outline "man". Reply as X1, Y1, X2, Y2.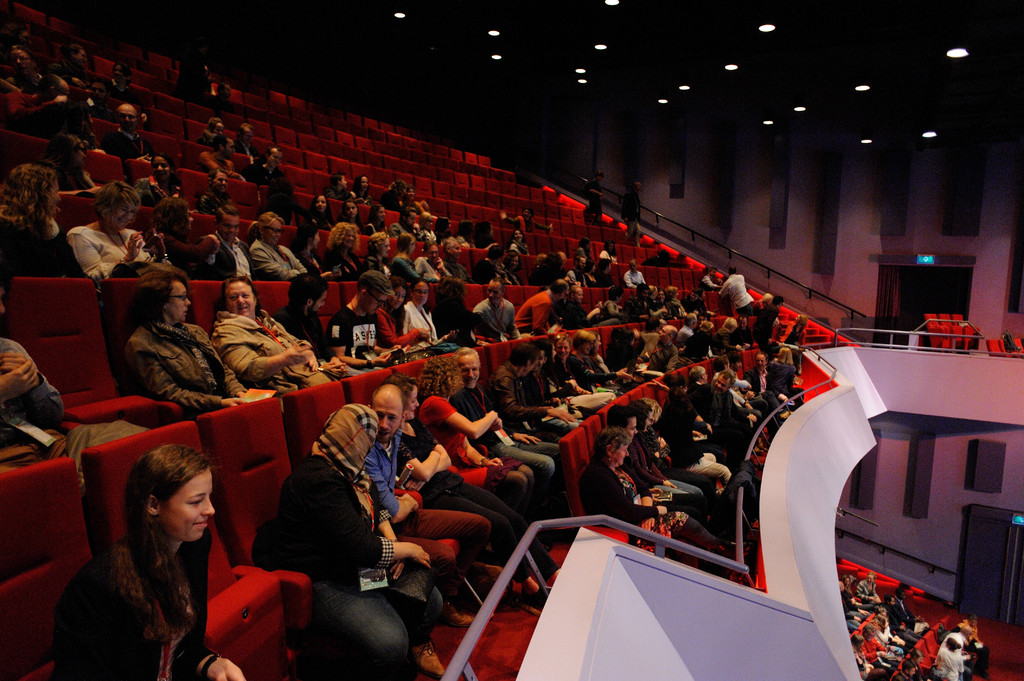
691, 361, 708, 387.
